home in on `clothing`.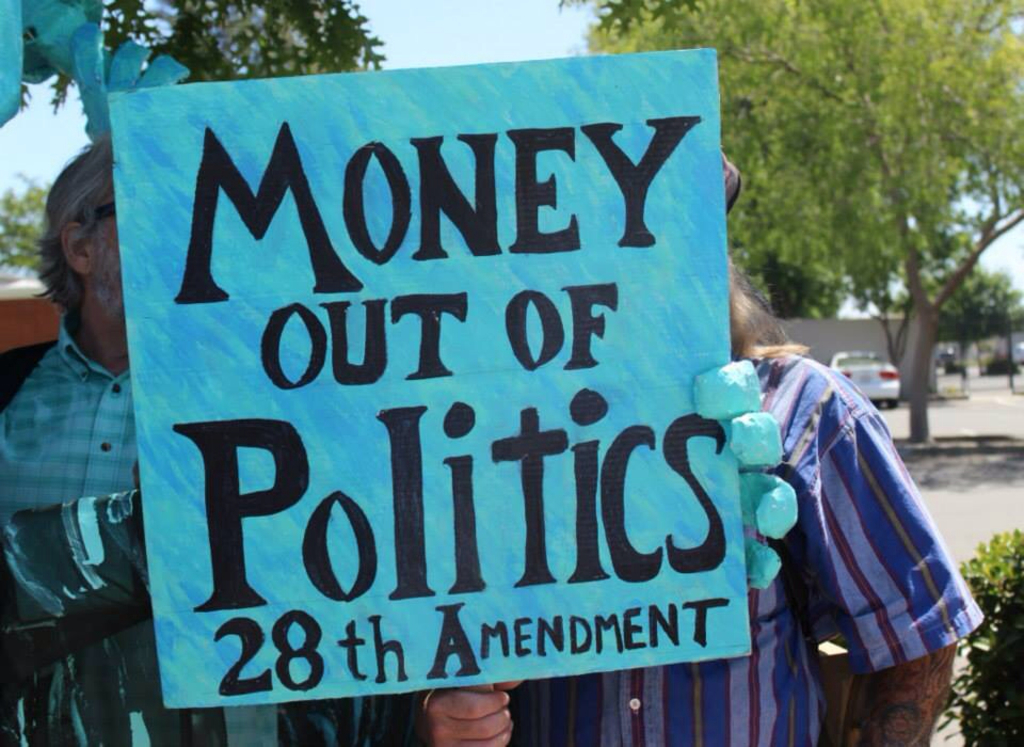
Homed in at 1 309 386 746.
